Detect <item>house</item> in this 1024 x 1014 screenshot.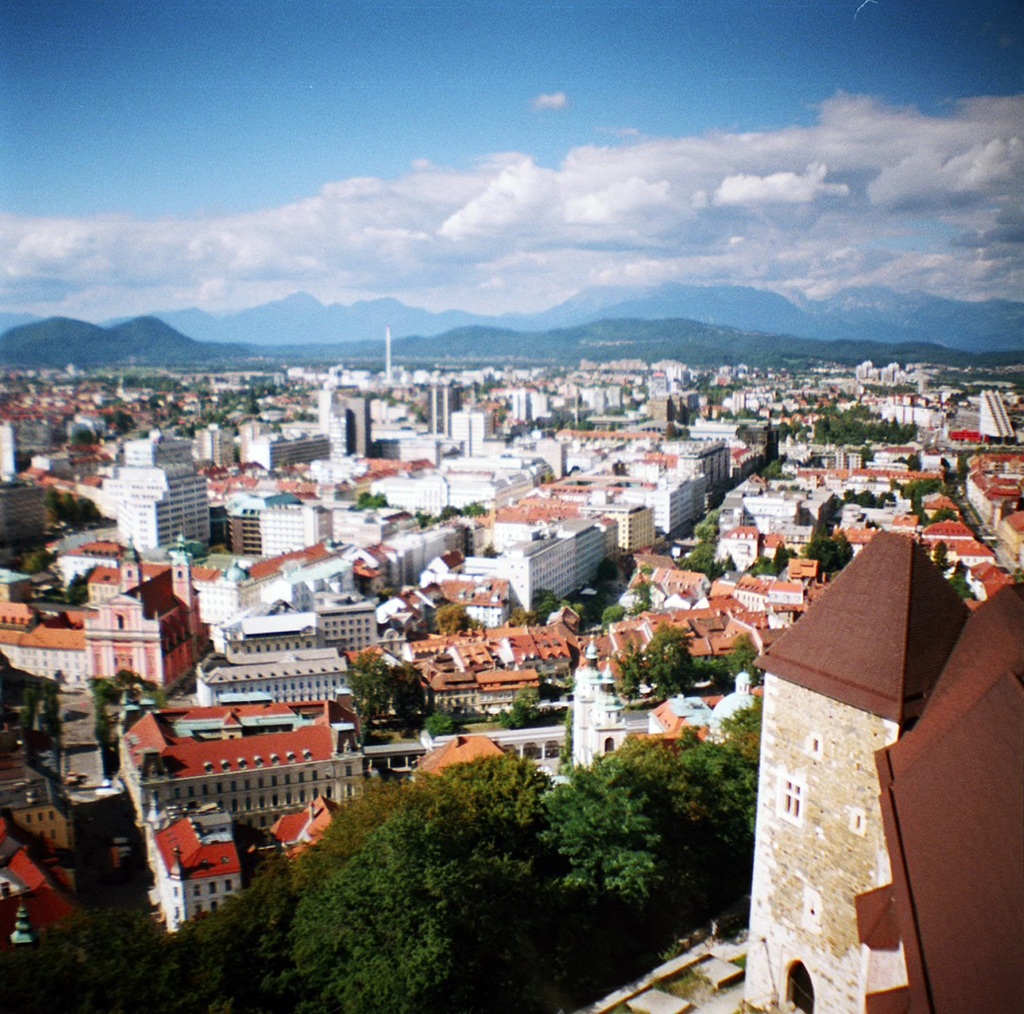
Detection: locate(221, 605, 318, 650).
